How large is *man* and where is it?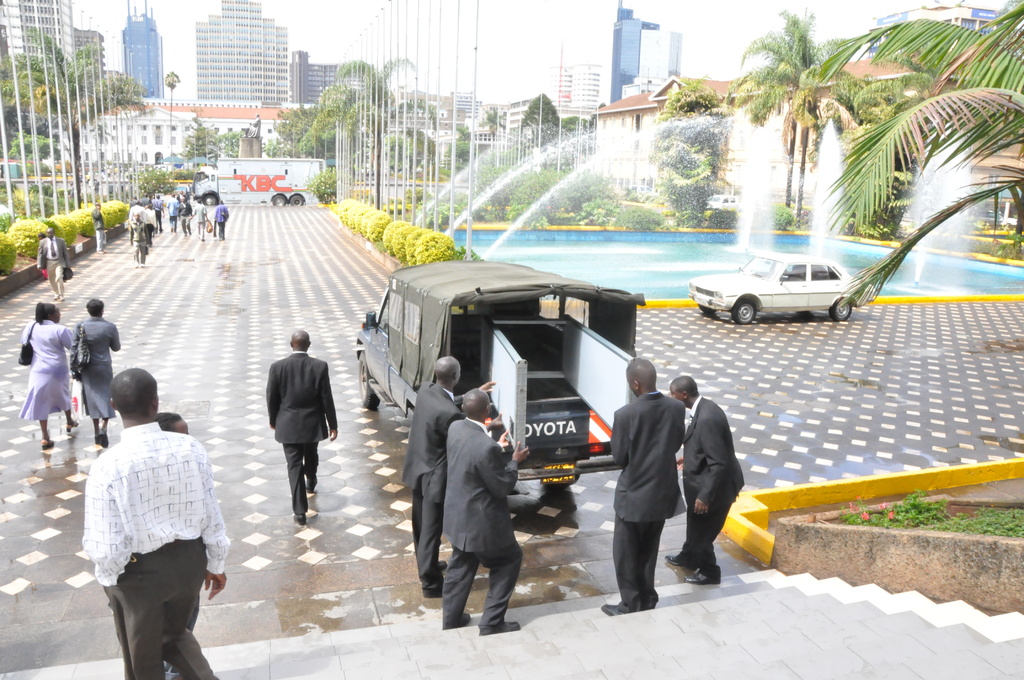
Bounding box: 428 391 528 647.
